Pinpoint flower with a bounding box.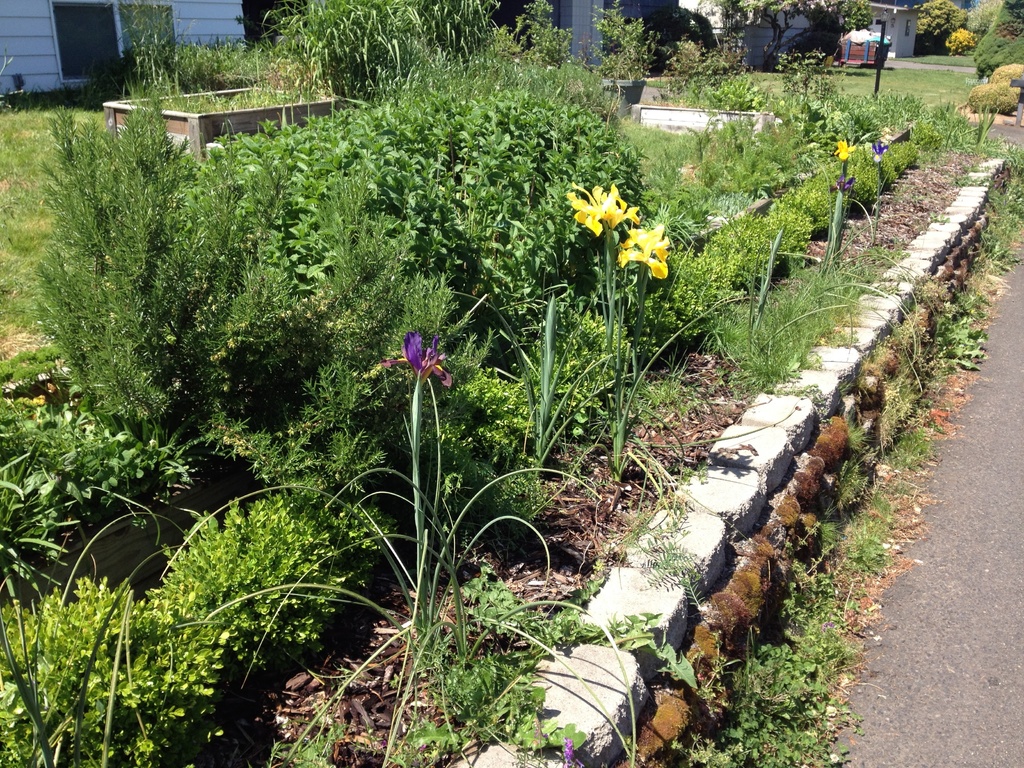
bbox=[826, 177, 857, 193].
